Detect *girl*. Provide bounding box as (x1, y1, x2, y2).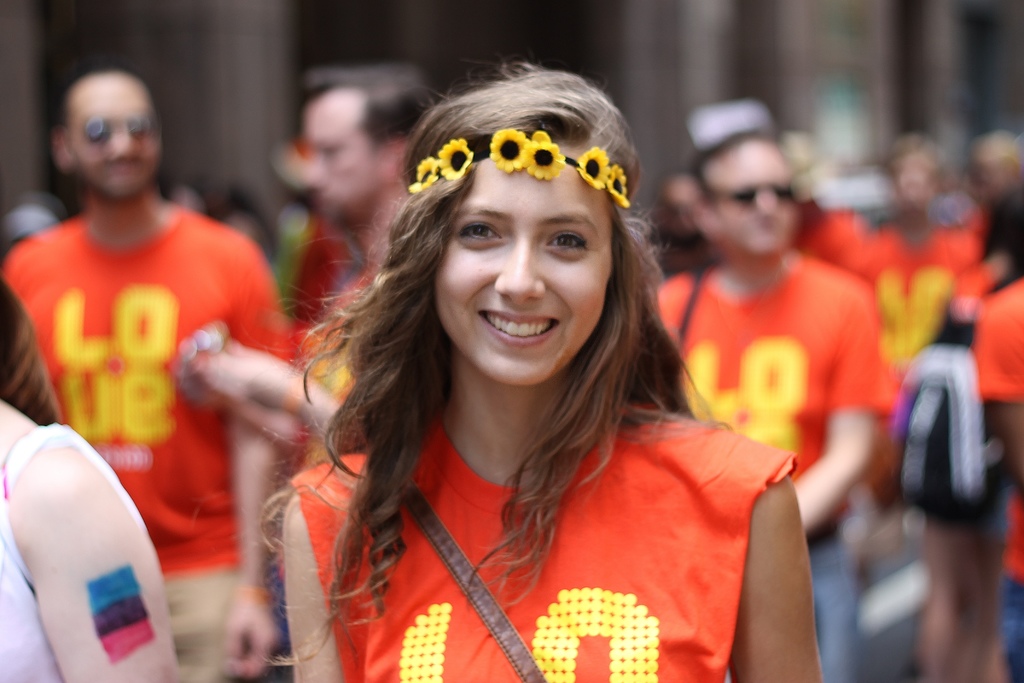
(253, 65, 828, 682).
